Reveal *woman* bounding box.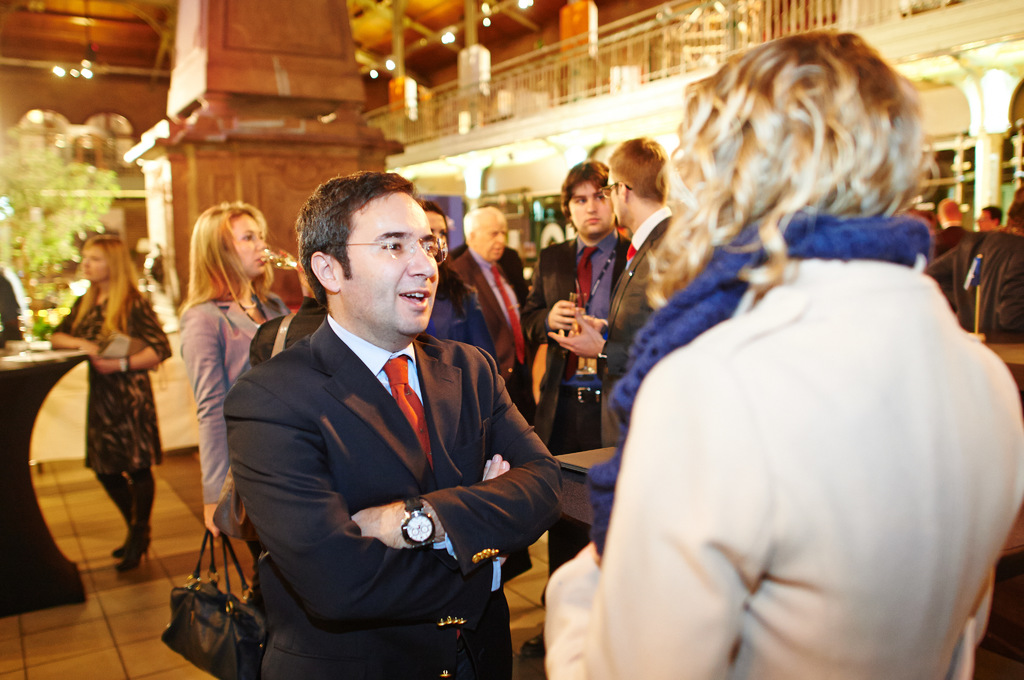
Revealed: (x1=49, y1=232, x2=166, y2=596).
